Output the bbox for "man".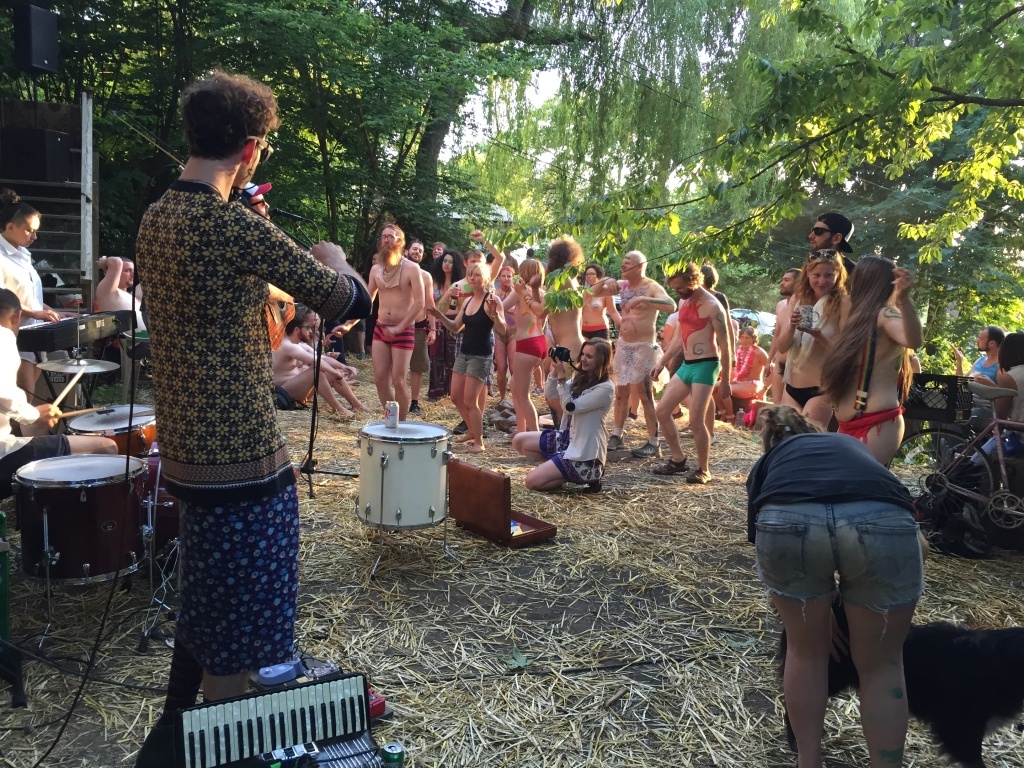
334, 222, 426, 423.
